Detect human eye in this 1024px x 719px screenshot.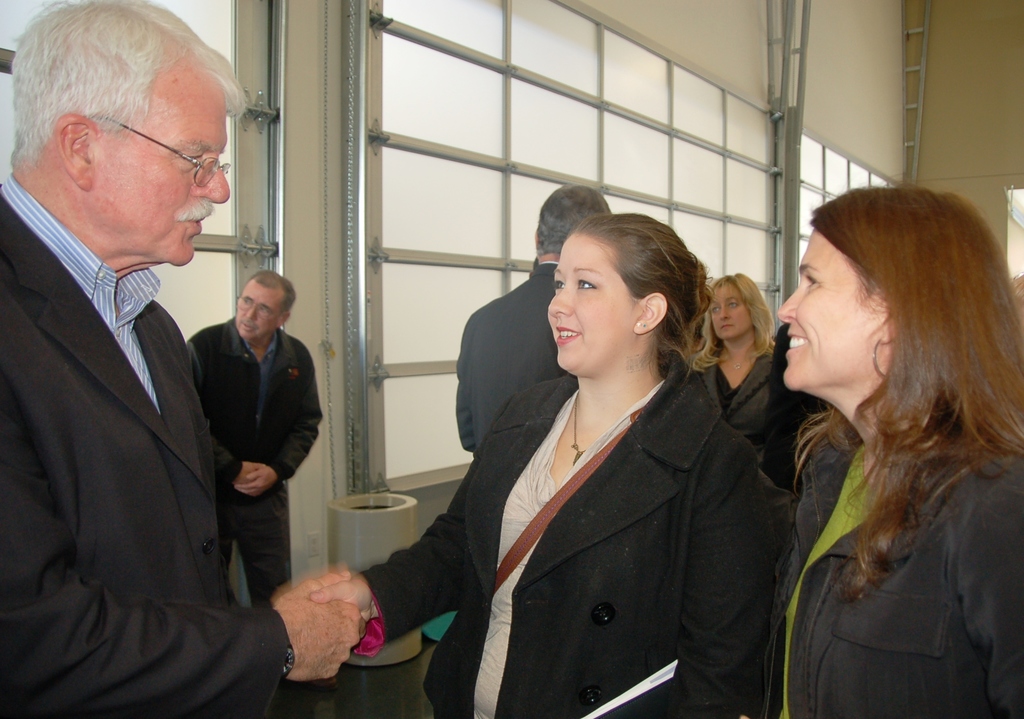
Detection: 551/273/565/296.
